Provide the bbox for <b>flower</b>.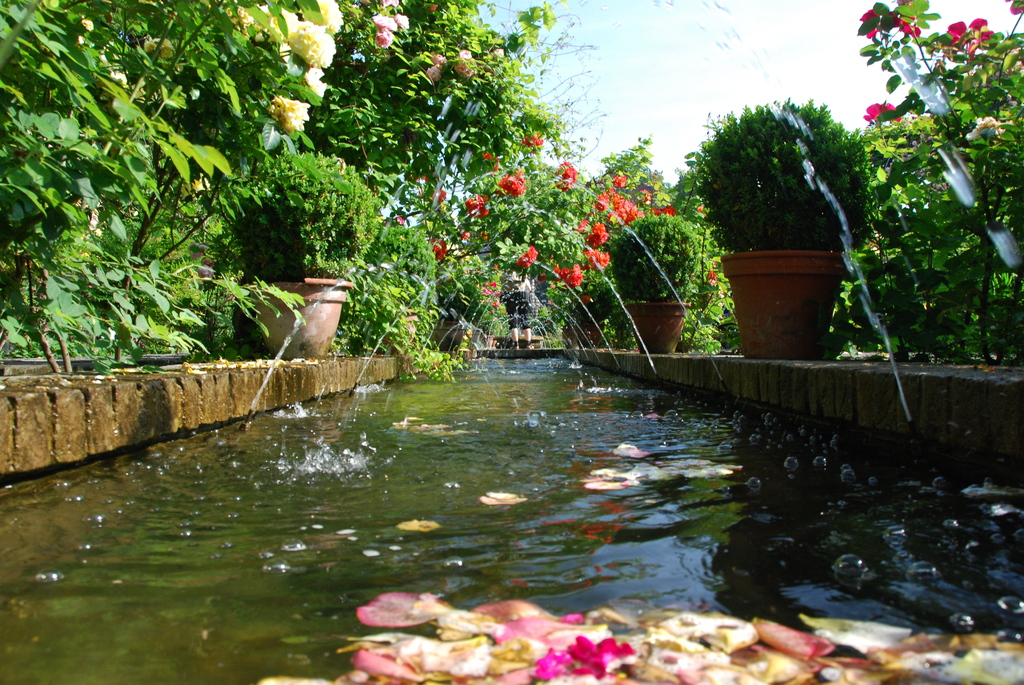
region(548, 157, 572, 191).
